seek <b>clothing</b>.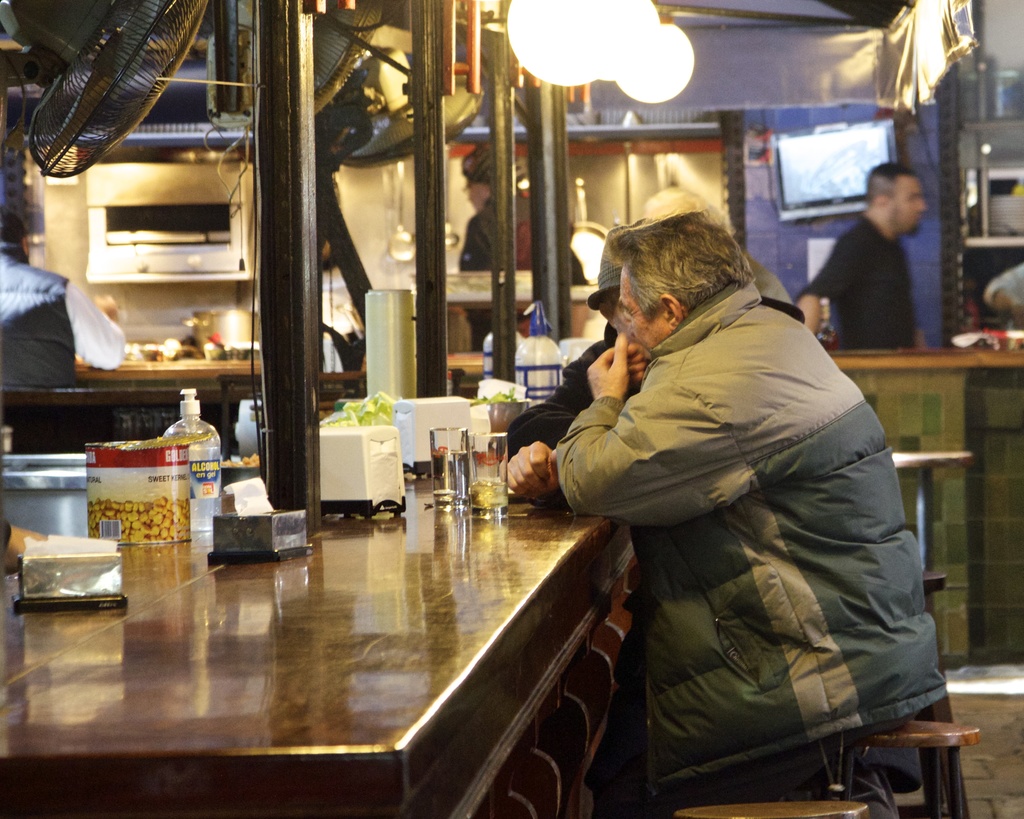
<bbox>983, 261, 1023, 328</bbox>.
